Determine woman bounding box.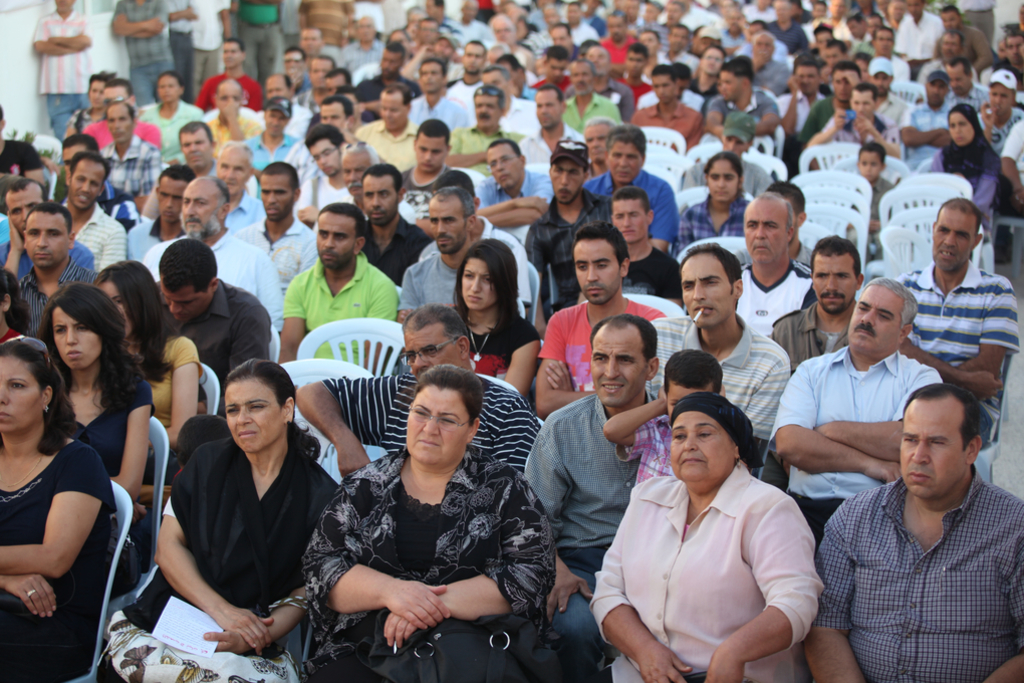
Determined: {"left": 300, "top": 363, "right": 560, "bottom": 682}.
